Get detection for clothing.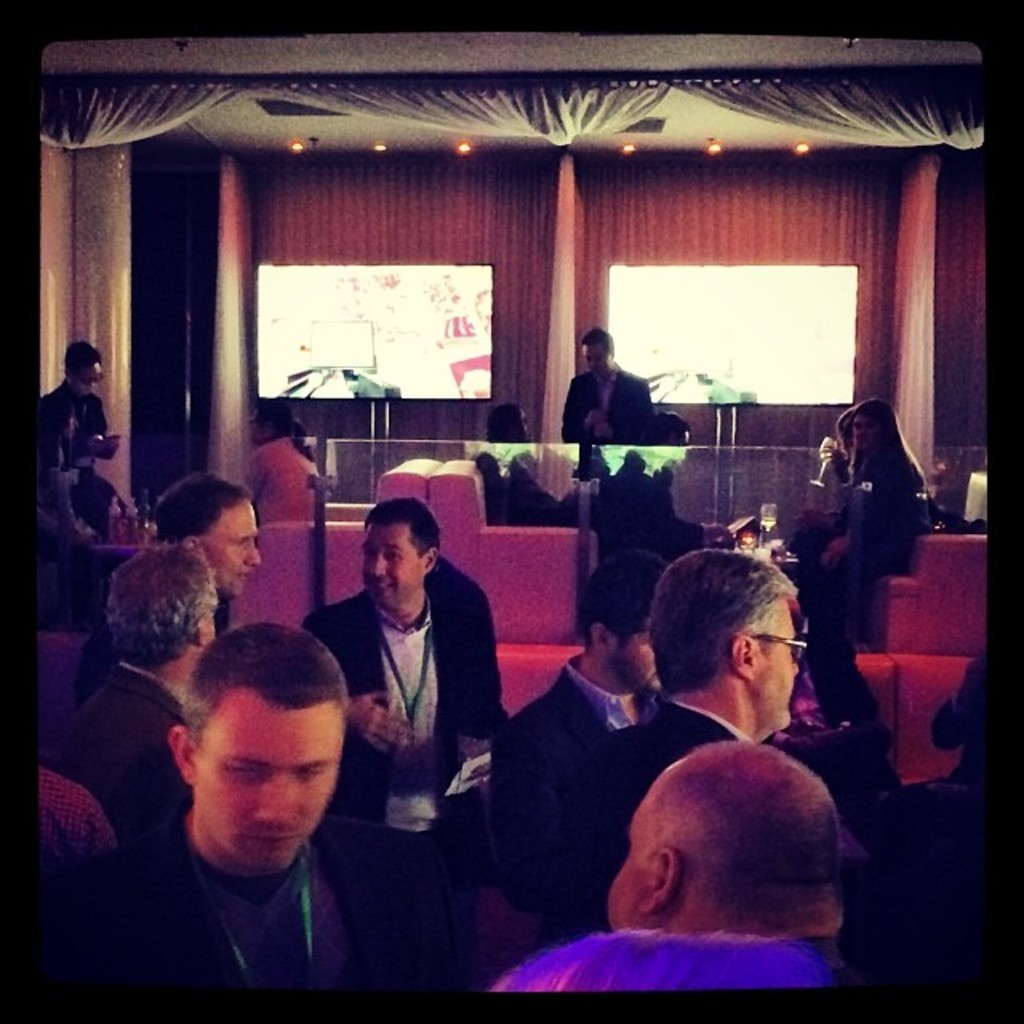
Detection: <bbox>482, 917, 845, 990</bbox>.
